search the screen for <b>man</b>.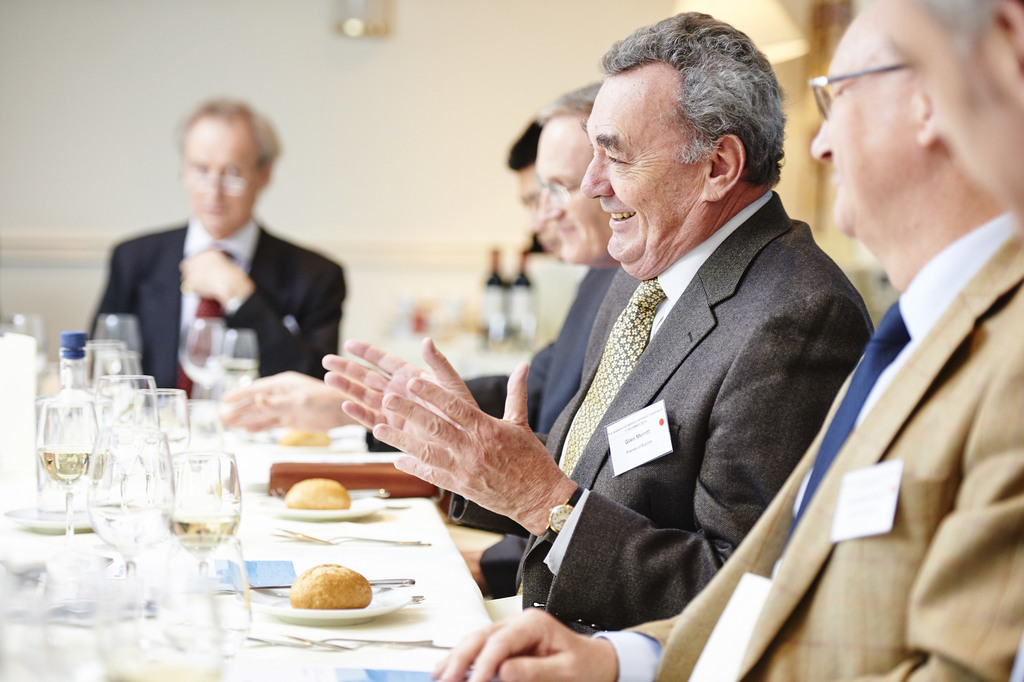
Found at 430, 0, 1023, 681.
